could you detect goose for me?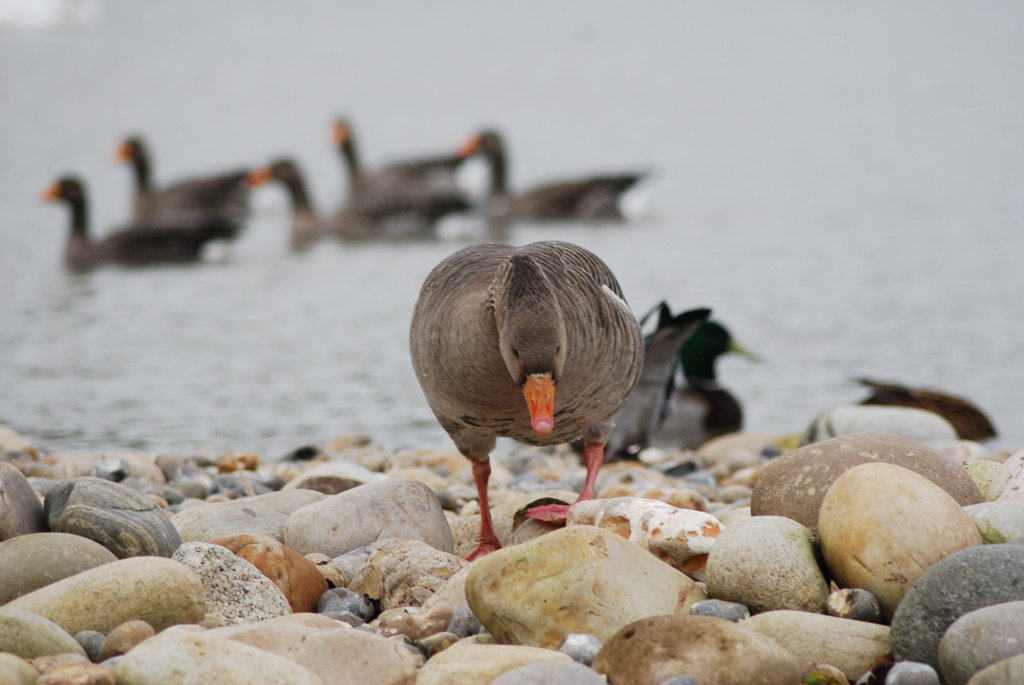
Detection result: x1=452, y1=123, x2=644, y2=224.
